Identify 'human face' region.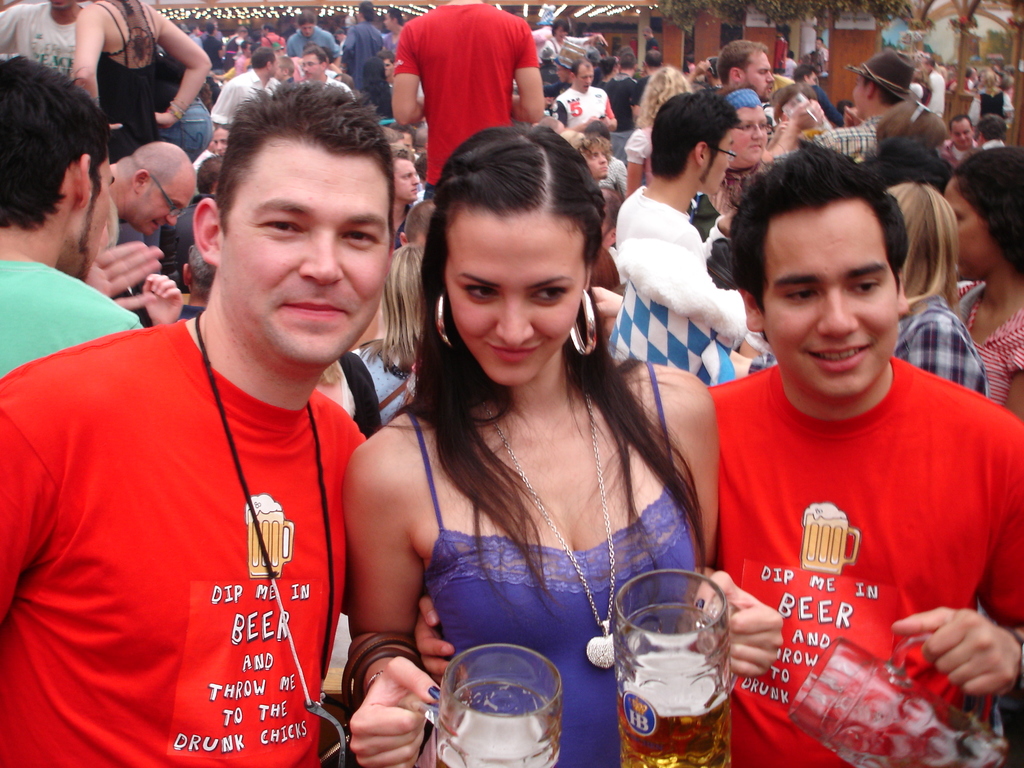
Region: x1=742, y1=50, x2=776, y2=99.
